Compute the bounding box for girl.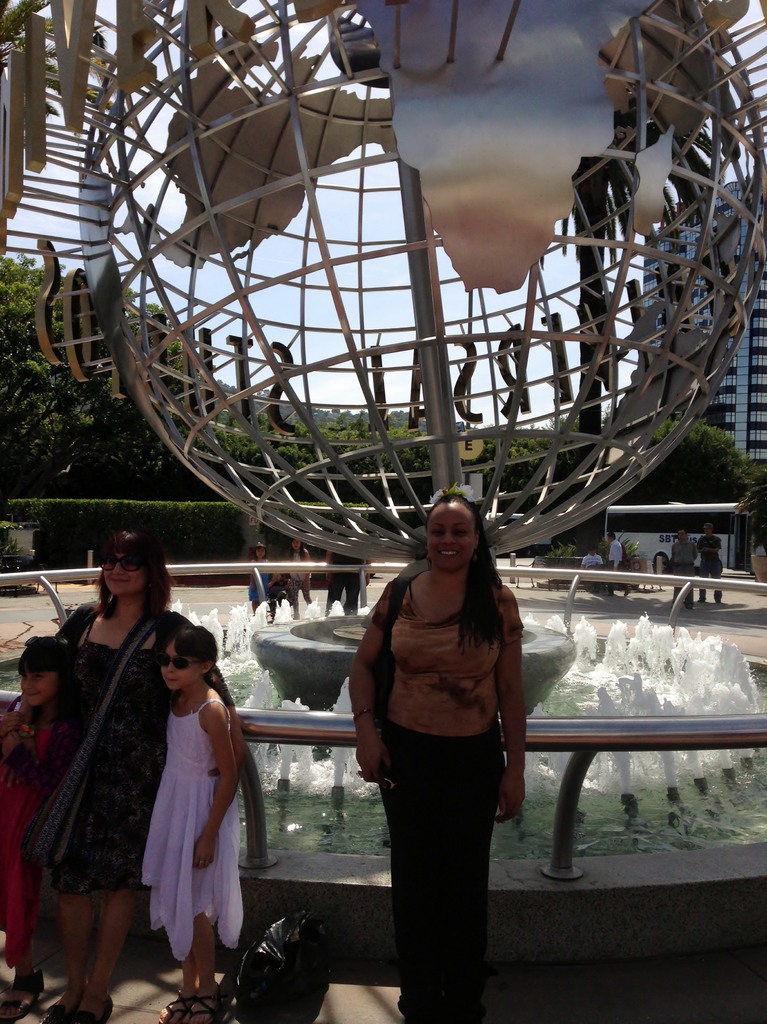
(x1=0, y1=636, x2=81, y2=1020).
